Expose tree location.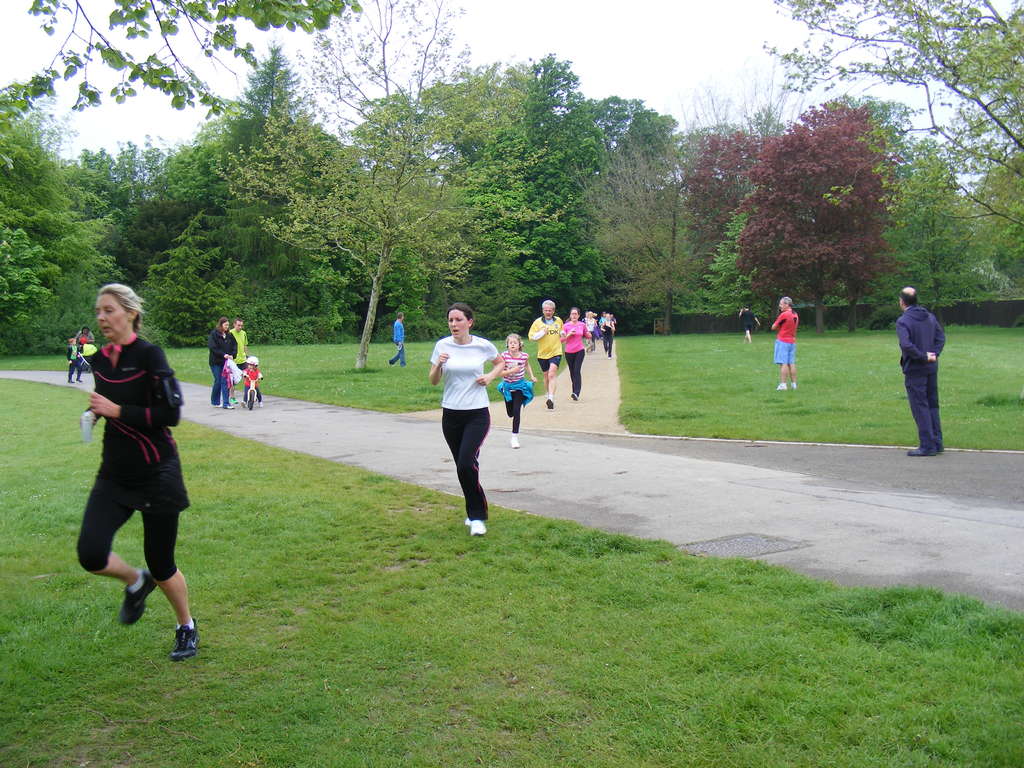
Exposed at 569:117:714:305.
